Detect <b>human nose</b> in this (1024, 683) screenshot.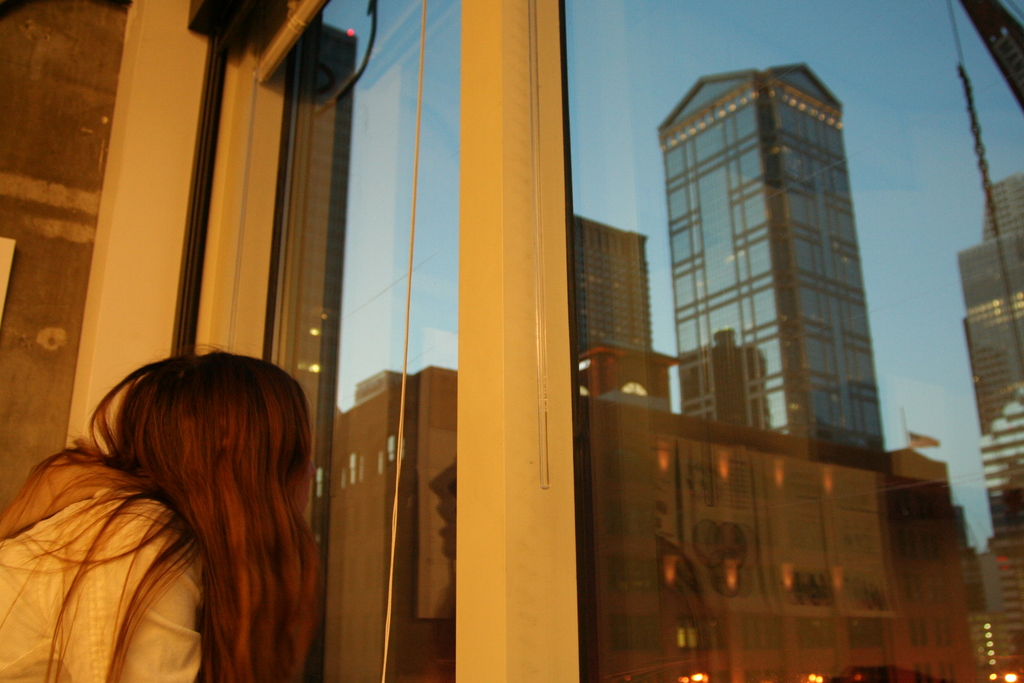
Detection: [426,467,454,492].
